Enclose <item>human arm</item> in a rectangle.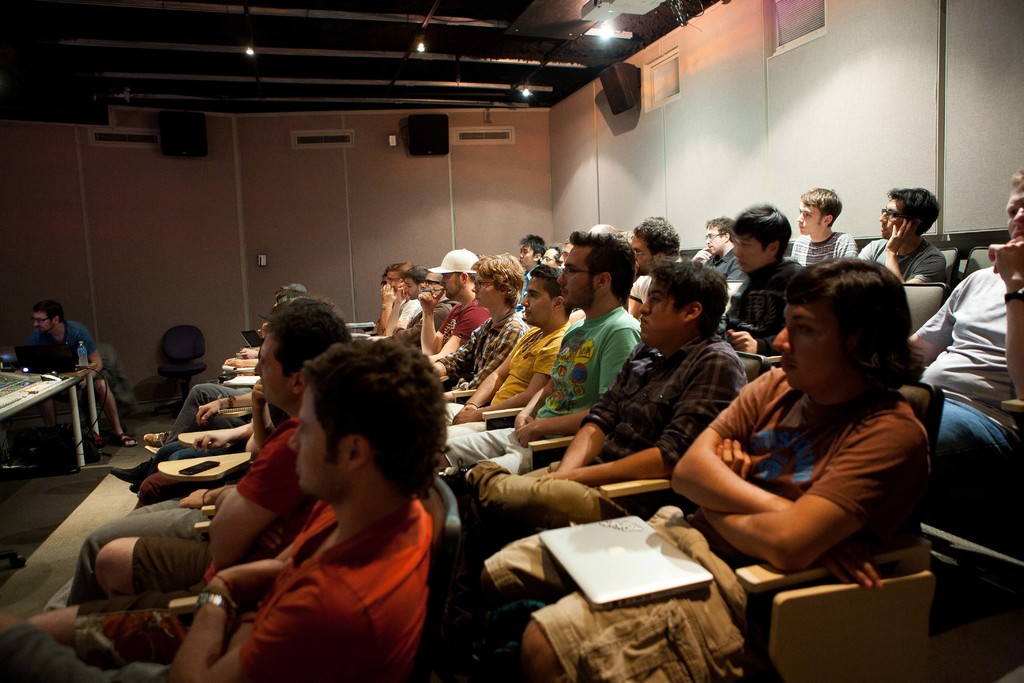
crop(230, 479, 300, 552).
